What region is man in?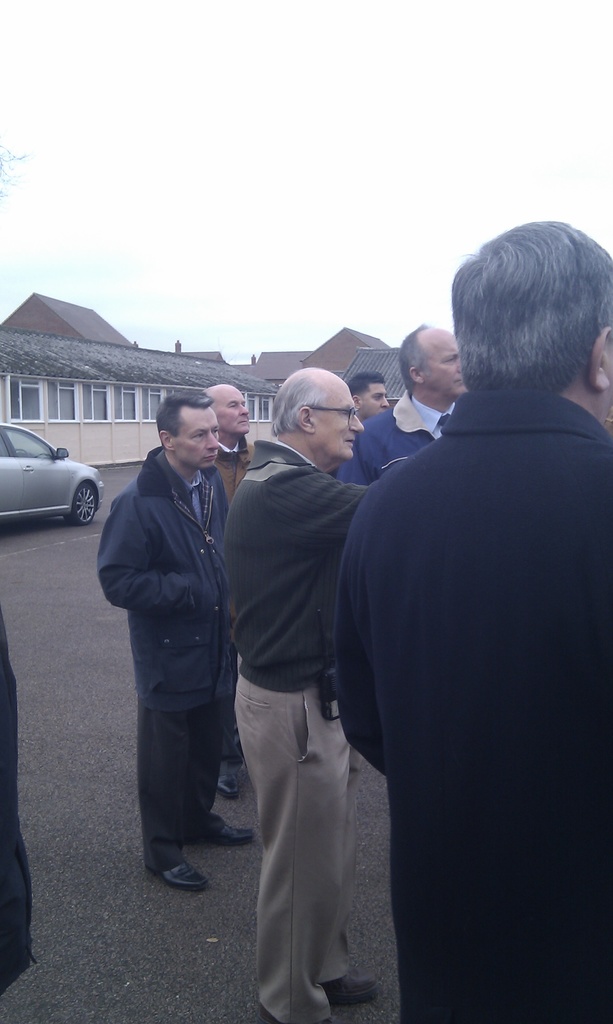
locate(344, 371, 385, 419).
